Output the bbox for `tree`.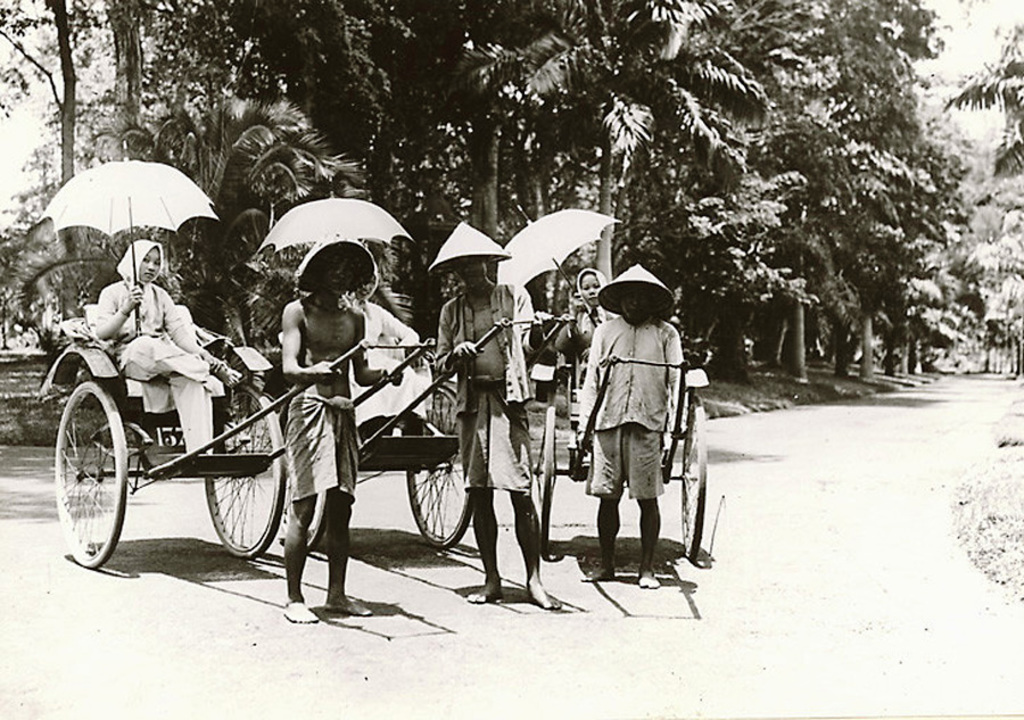
874 148 958 371.
